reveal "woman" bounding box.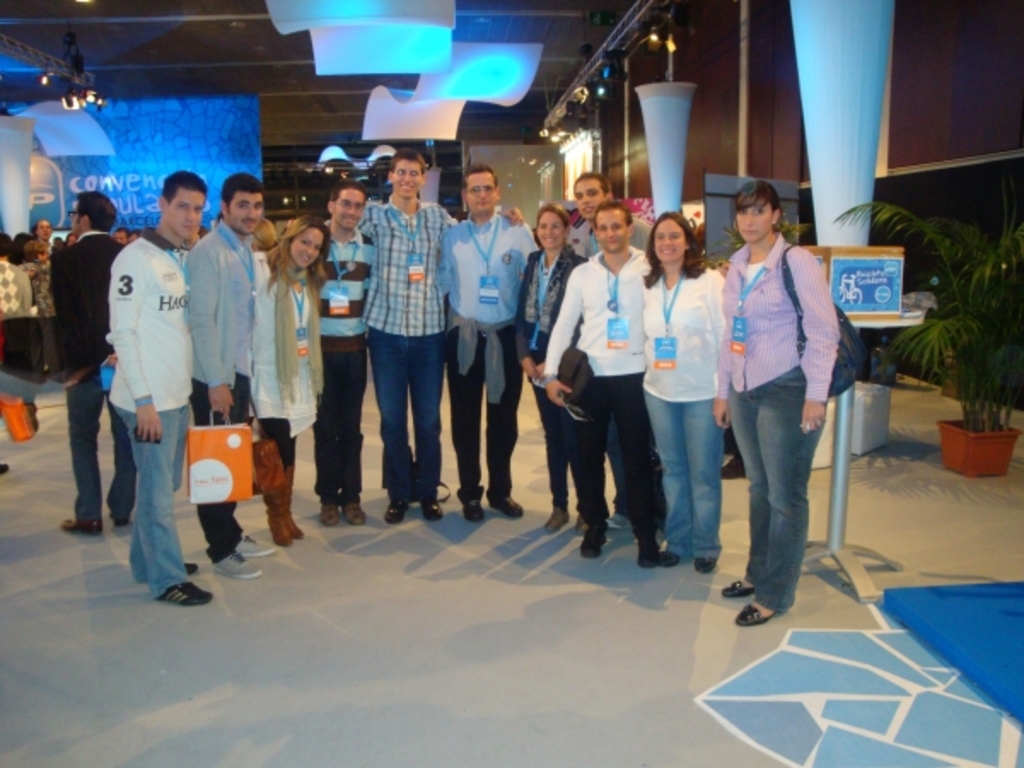
Revealed: [x1=637, y1=217, x2=725, y2=573].
